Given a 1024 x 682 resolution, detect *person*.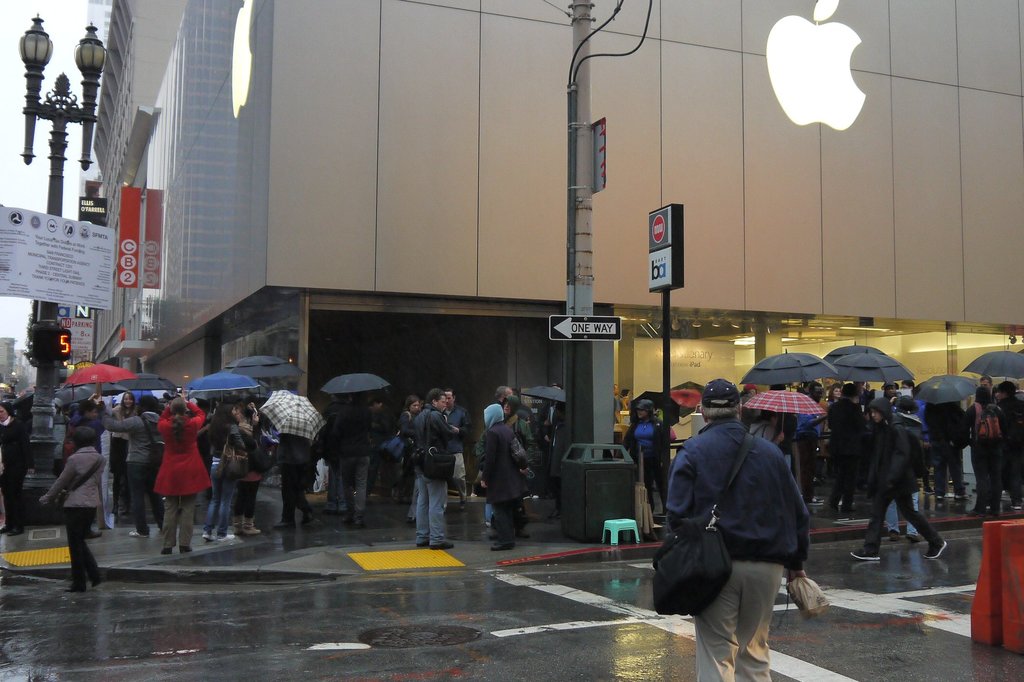
[x1=54, y1=403, x2=111, y2=537].
